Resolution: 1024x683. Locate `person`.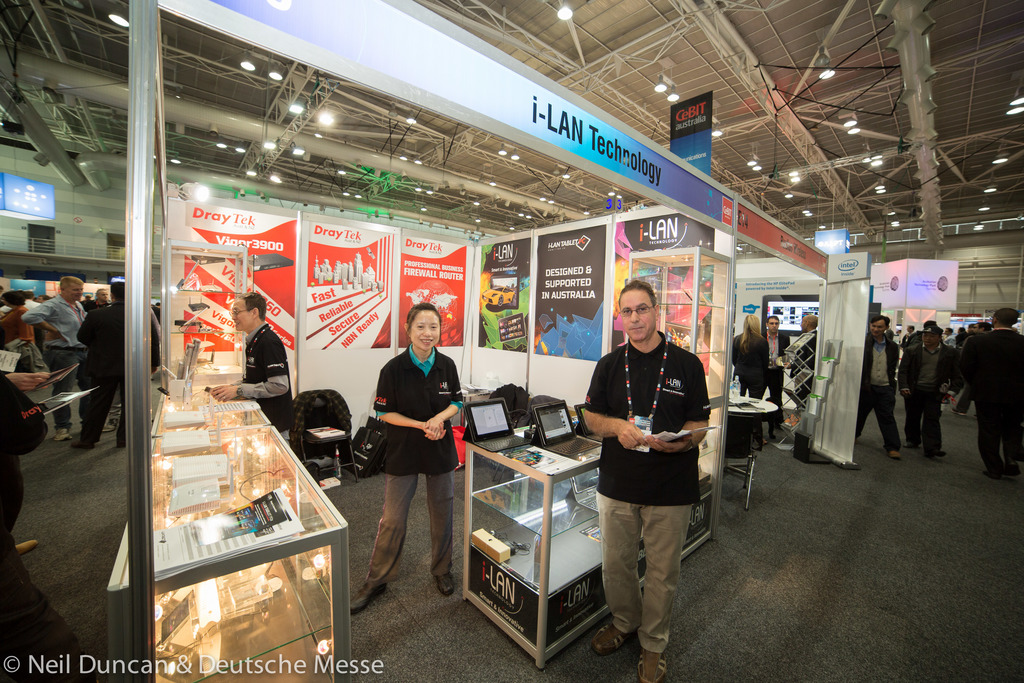
765/314/791/423.
